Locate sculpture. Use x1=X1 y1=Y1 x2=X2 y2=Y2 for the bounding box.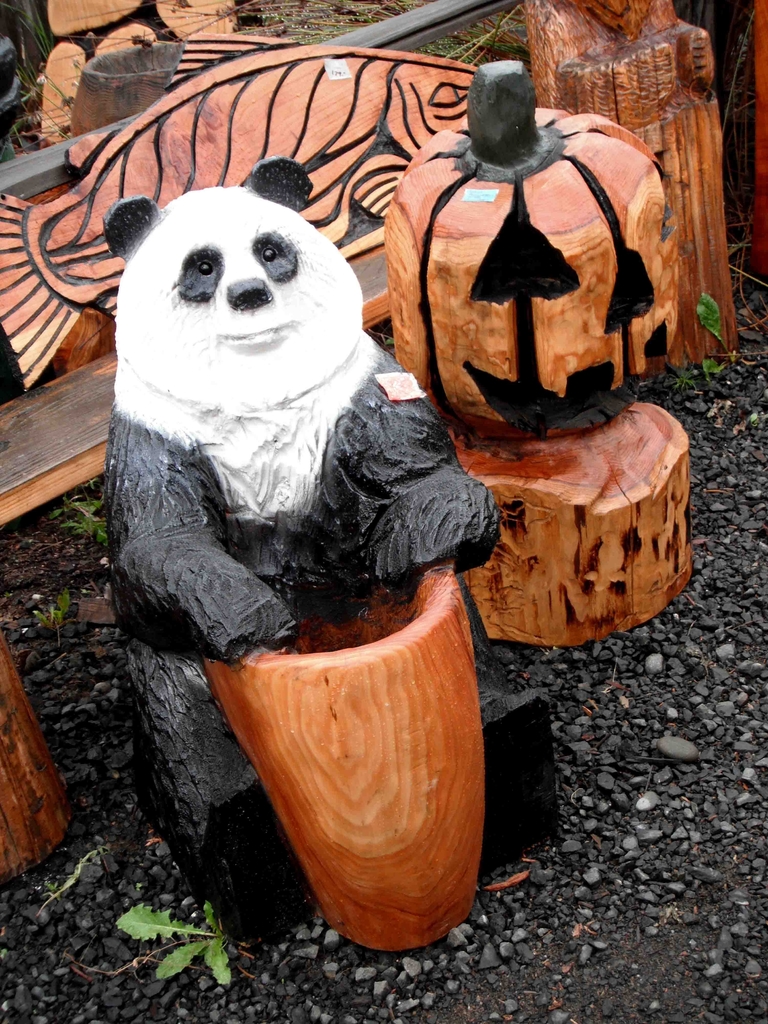
x1=387 y1=33 x2=728 y2=669.
